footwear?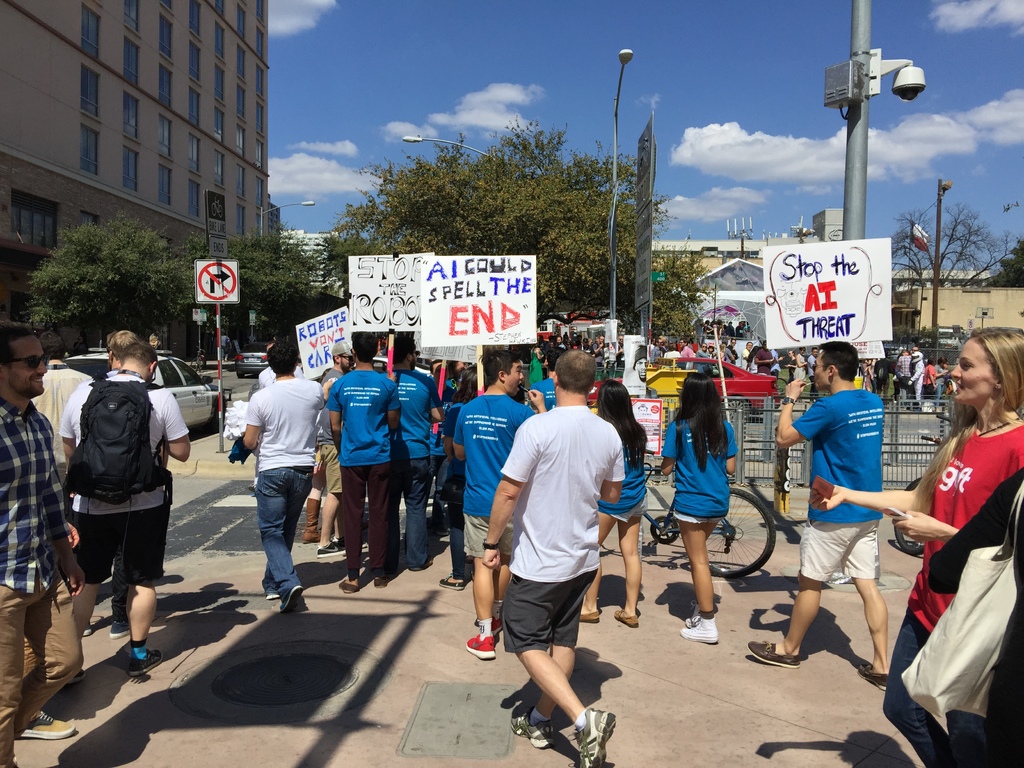
pyautogui.locateOnScreen(339, 573, 365, 598)
